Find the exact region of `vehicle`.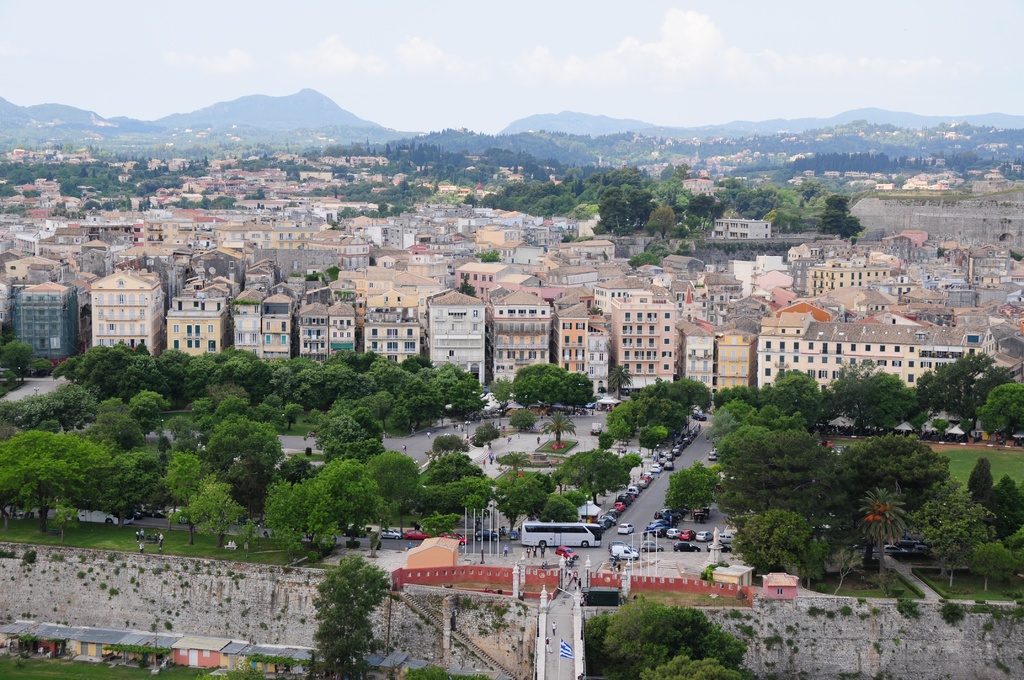
Exact region: [x1=616, y1=523, x2=636, y2=537].
